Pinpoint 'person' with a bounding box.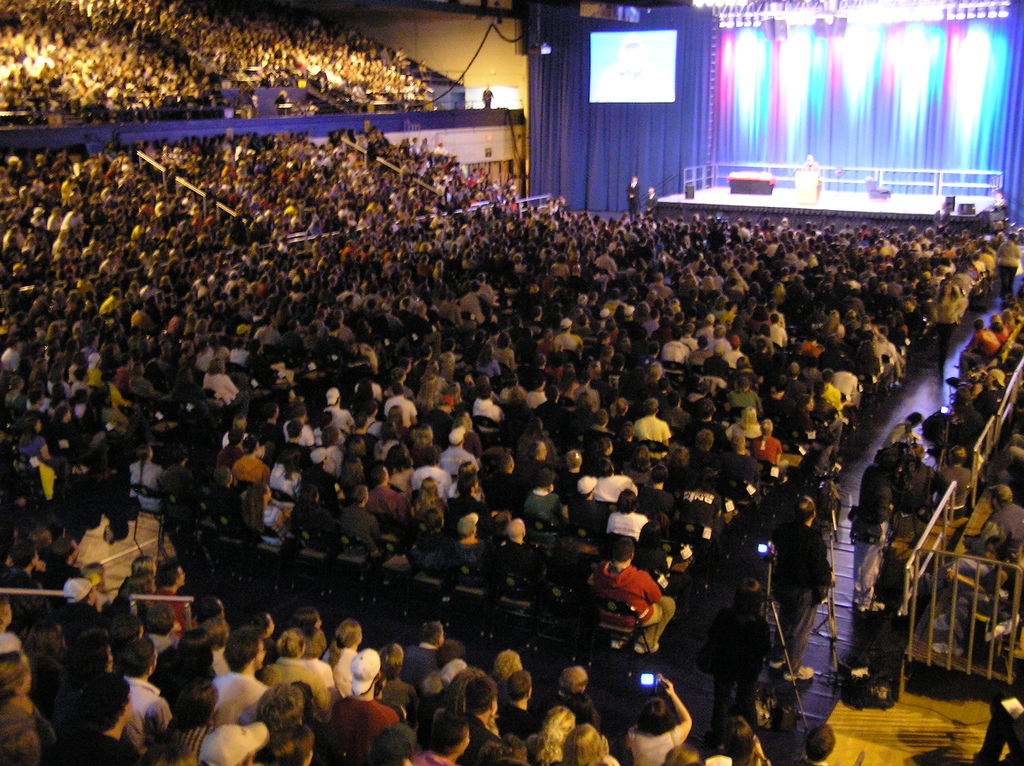
[x1=571, y1=375, x2=598, y2=406].
